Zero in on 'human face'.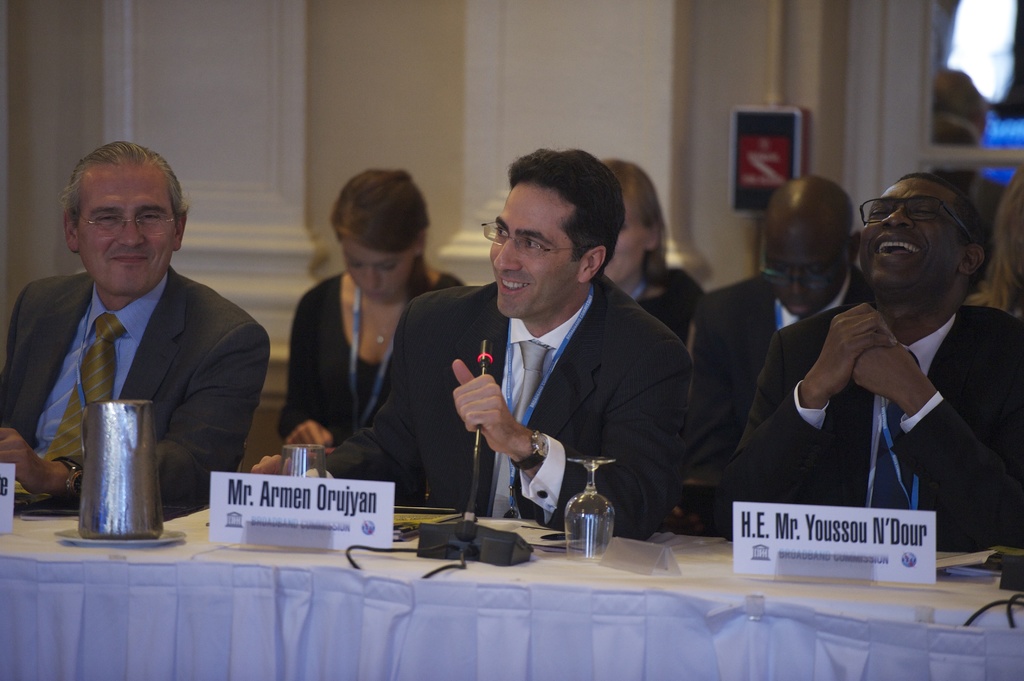
Zeroed in: bbox(340, 234, 417, 301).
